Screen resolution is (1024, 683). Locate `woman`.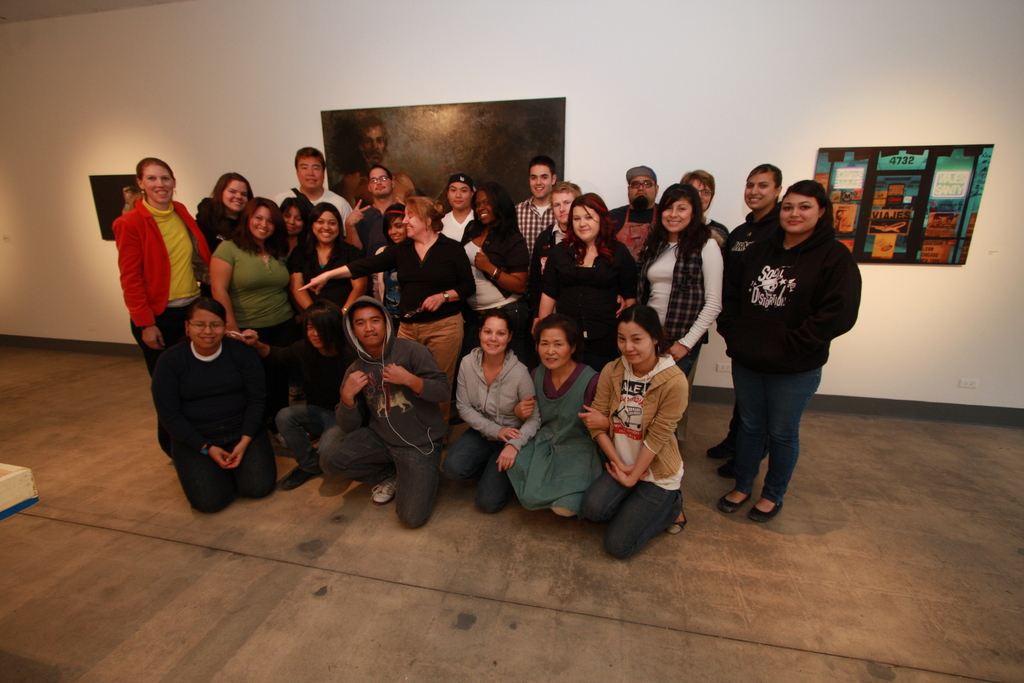
region(530, 202, 649, 371).
